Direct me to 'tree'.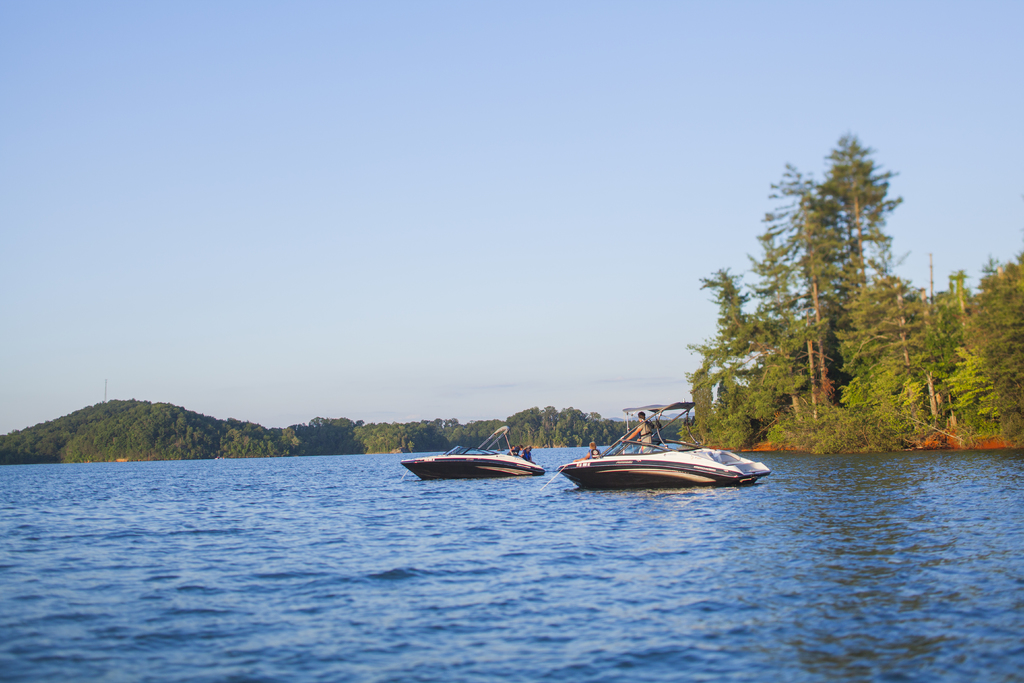
Direction: bbox(348, 415, 430, 461).
